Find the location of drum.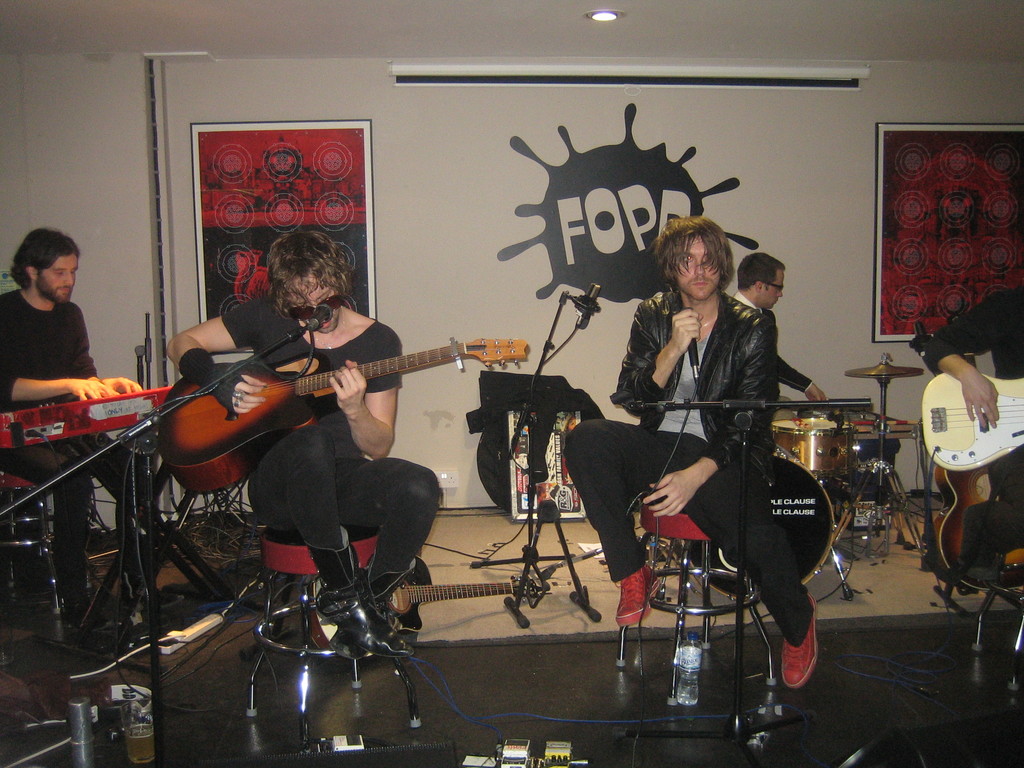
Location: select_region(669, 445, 836, 602).
